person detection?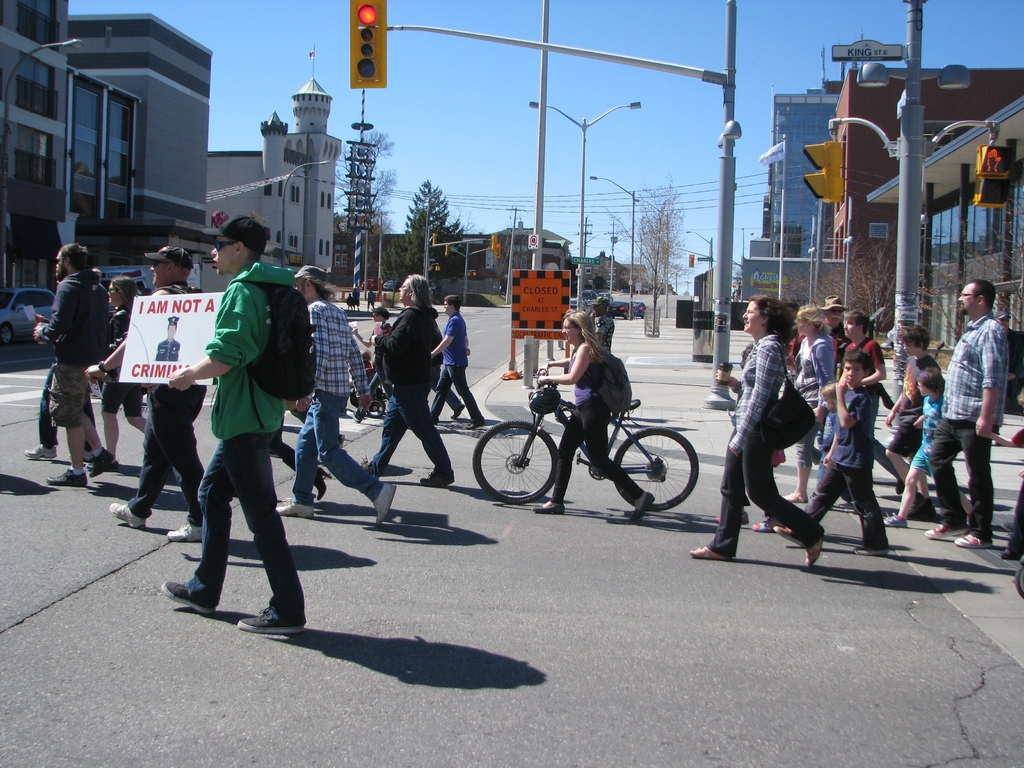
bbox=[875, 364, 975, 527]
